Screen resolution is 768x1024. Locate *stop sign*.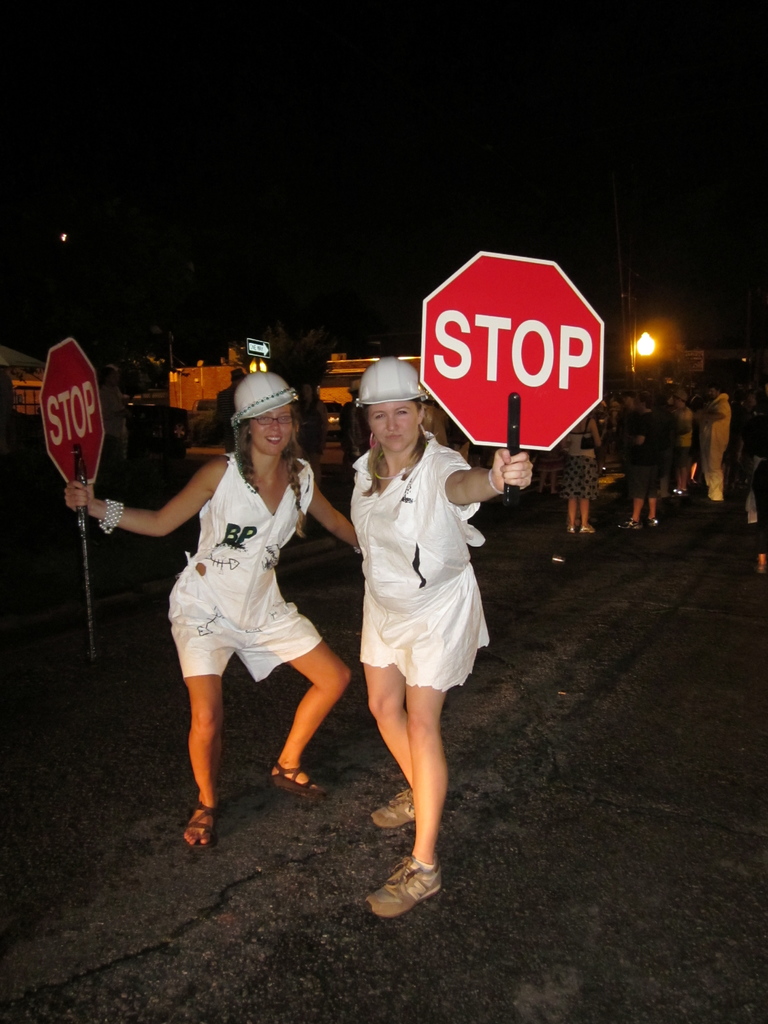
<box>41,337,115,485</box>.
